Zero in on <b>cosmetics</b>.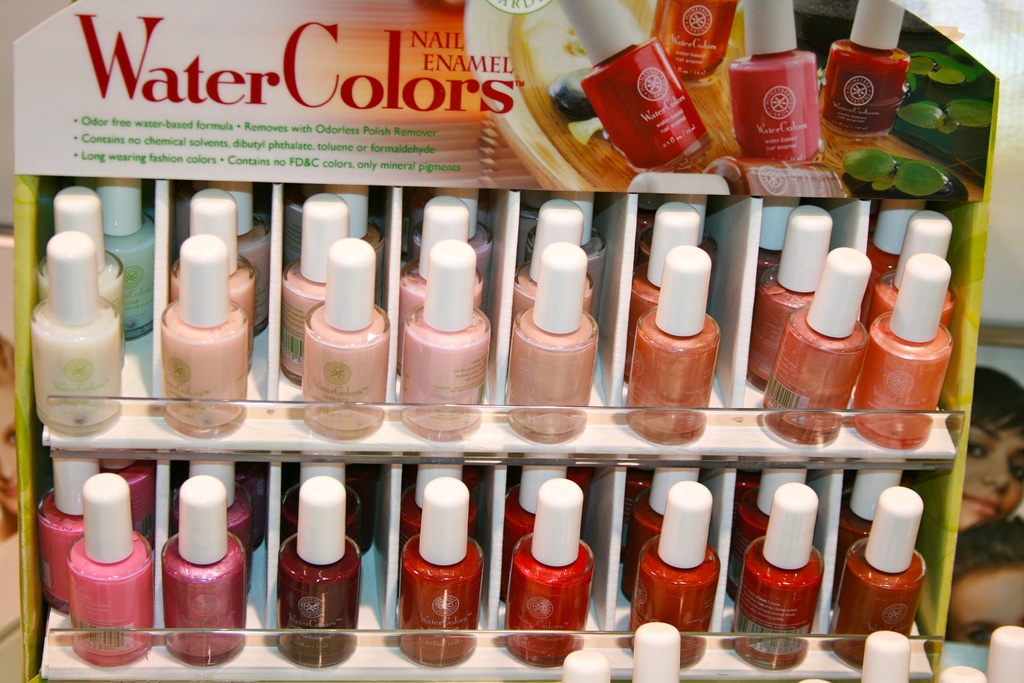
Zeroed in: bbox(392, 480, 486, 667).
